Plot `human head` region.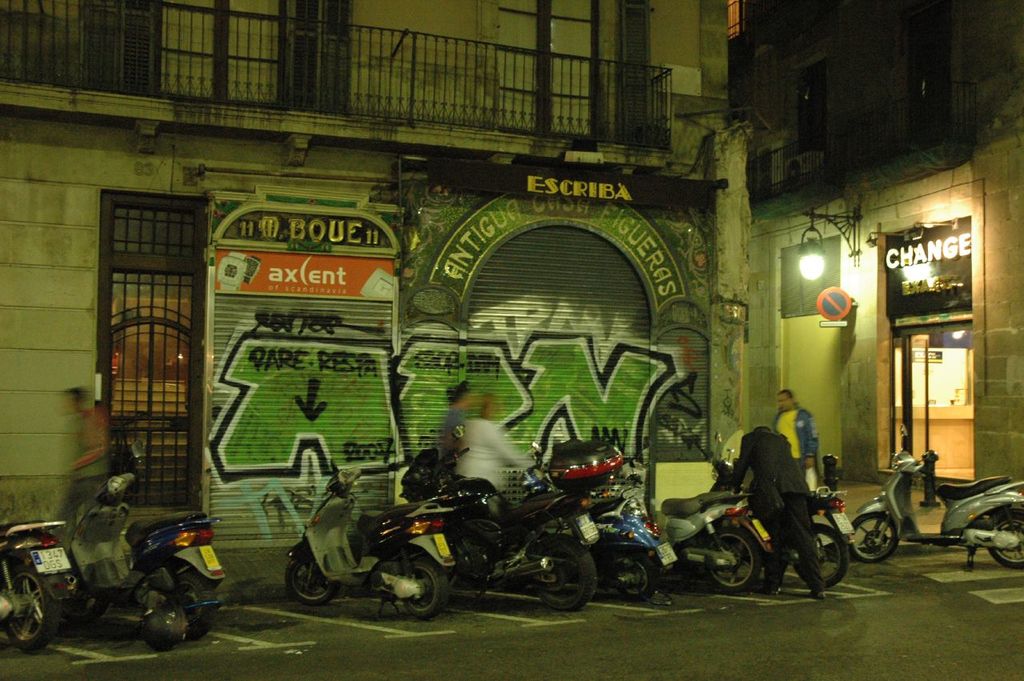
Plotted at left=775, top=391, right=794, bottom=409.
